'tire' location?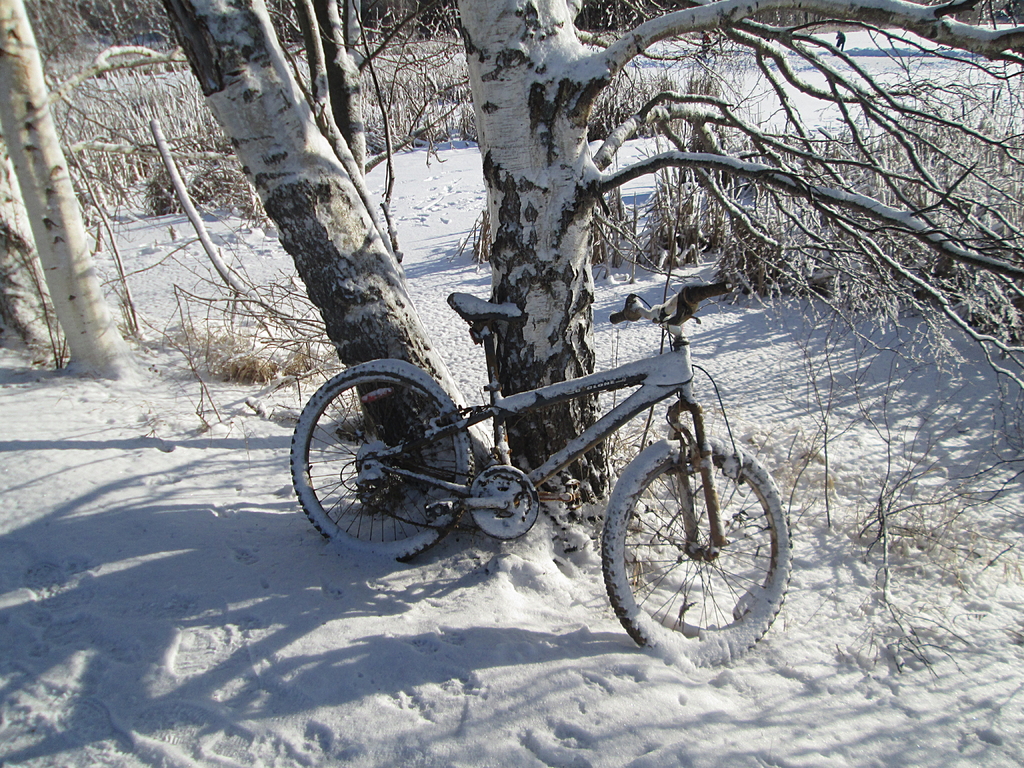
Rect(291, 365, 474, 559)
